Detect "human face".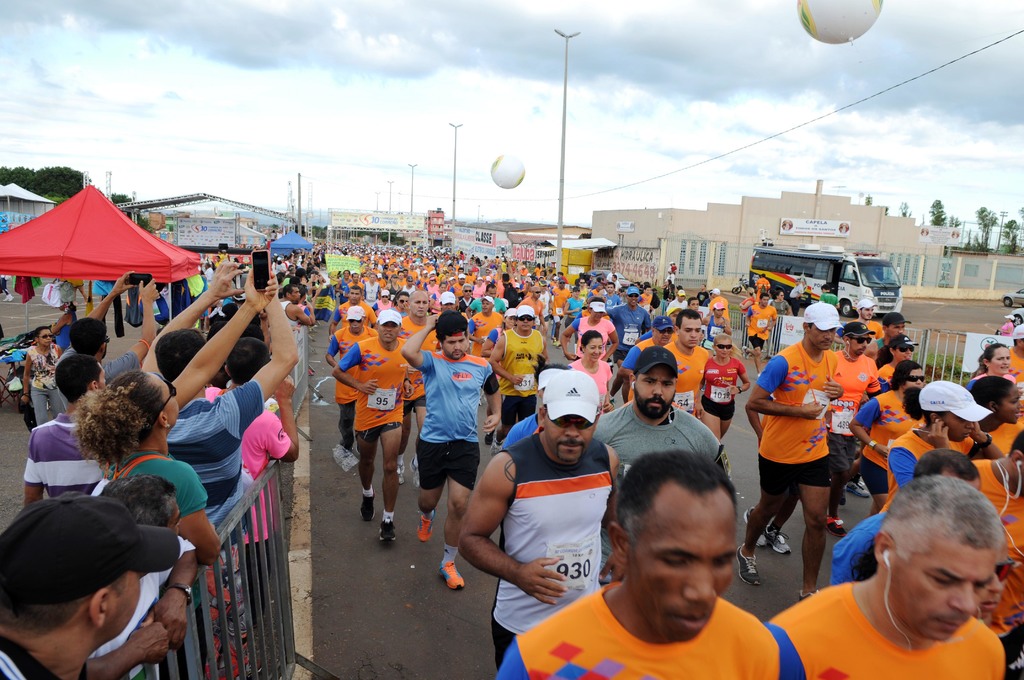
Detected at <bbox>586, 336, 603, 362</bbox>.
